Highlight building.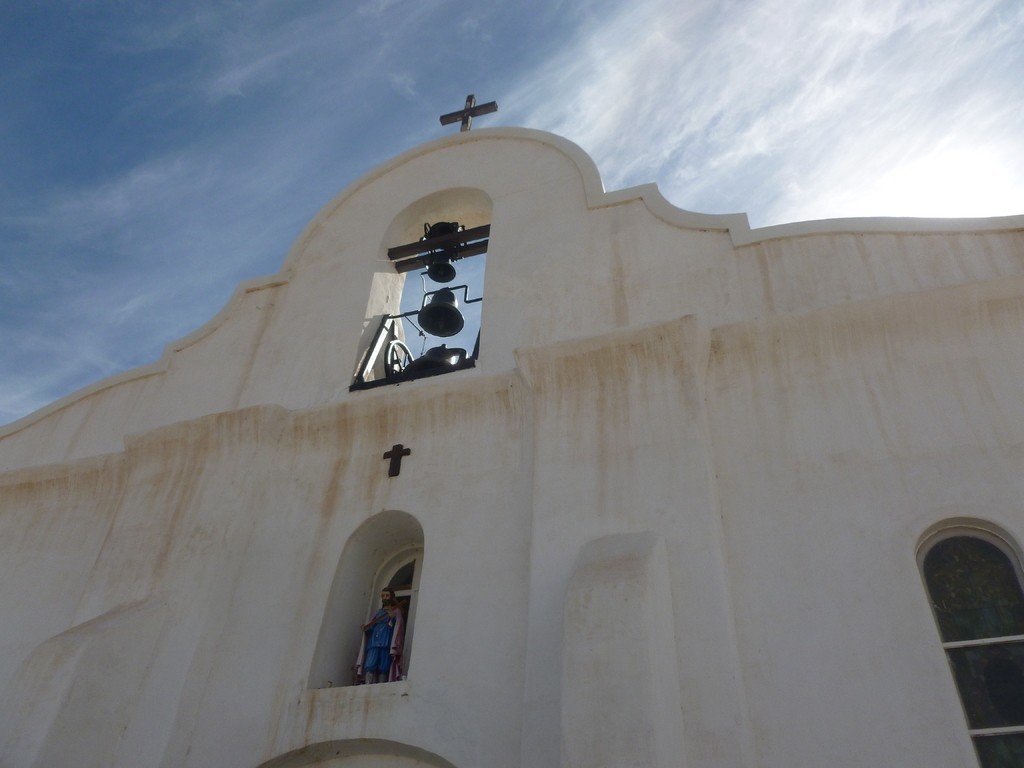
Highlighted region: (0, 95, 1023, 767).
